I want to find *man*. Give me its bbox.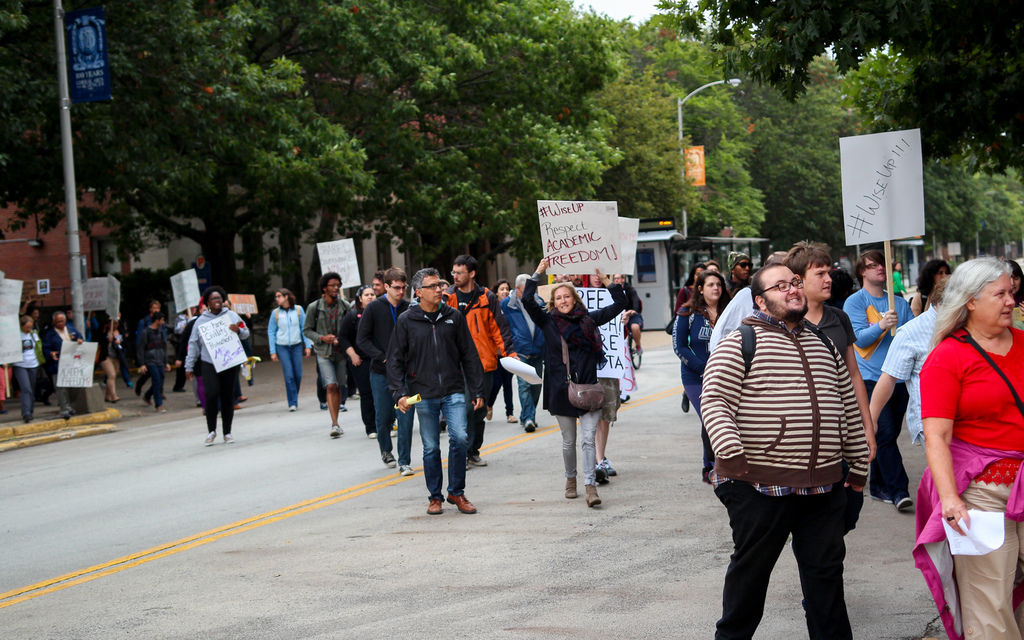
detection(842, 248, 915, 512).
